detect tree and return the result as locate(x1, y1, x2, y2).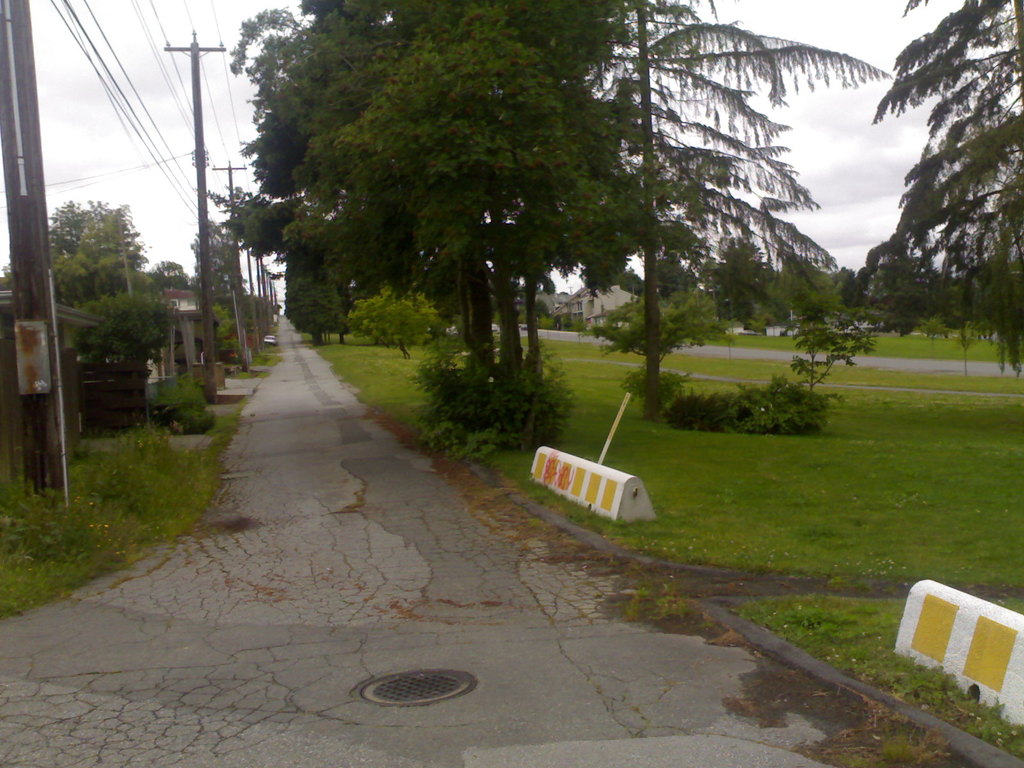
locate(342, 285, 444, 356).
